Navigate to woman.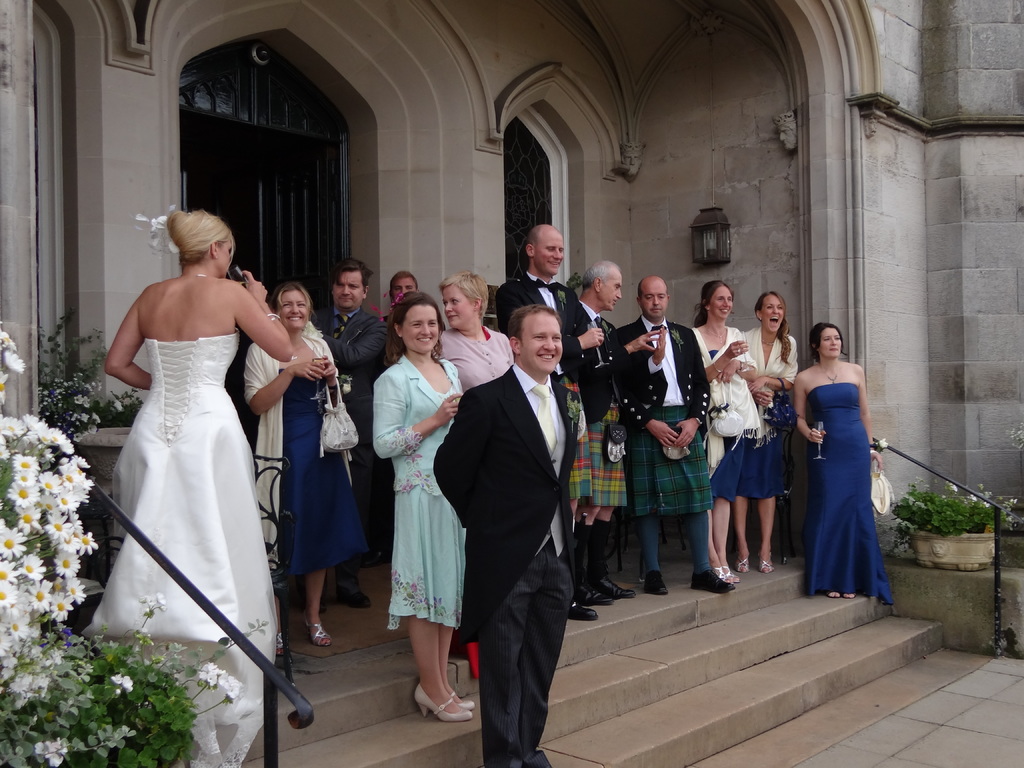
Navigation target: (84, 207, 293, 767).
